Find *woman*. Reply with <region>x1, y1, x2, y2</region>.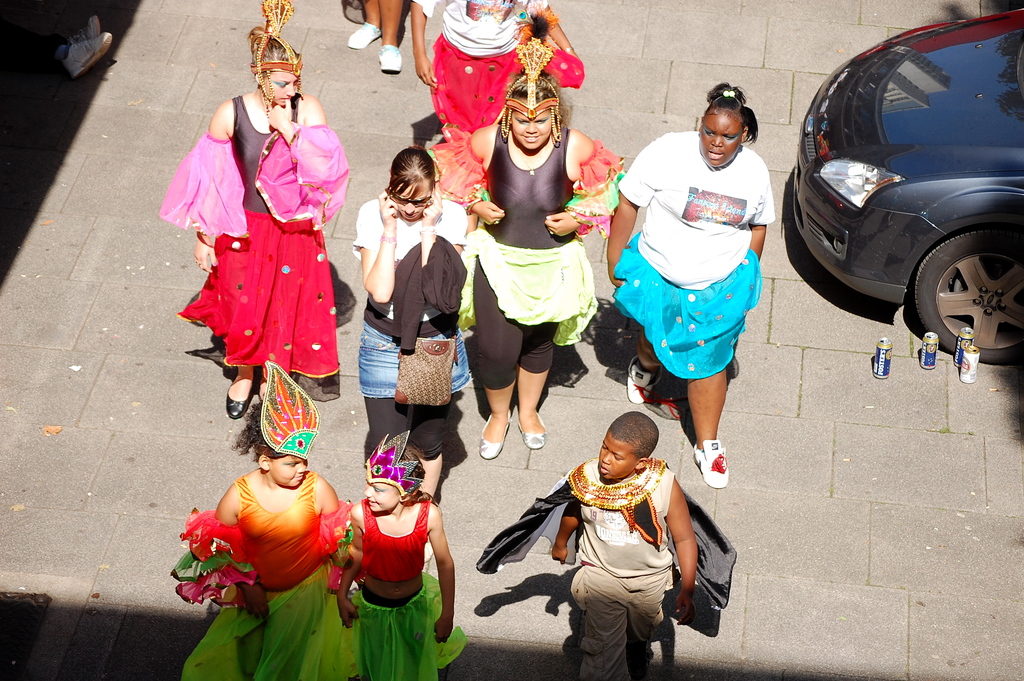
<region>173, 356, 358, 680</region>.
